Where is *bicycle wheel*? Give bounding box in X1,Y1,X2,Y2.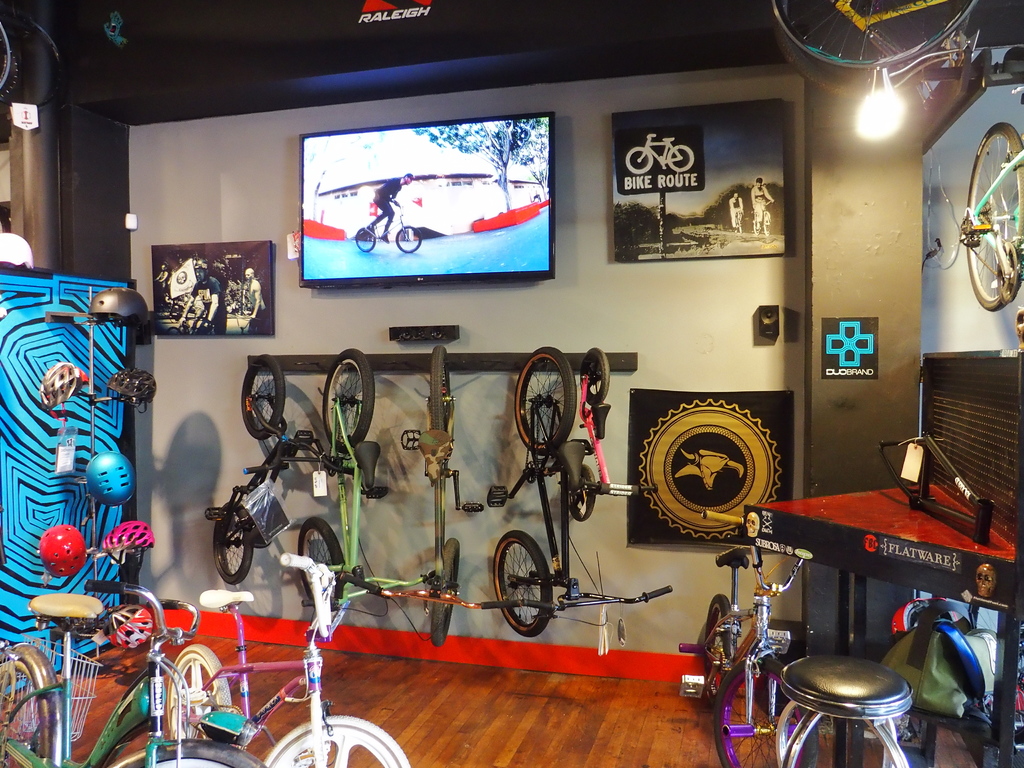
262,708,415,767.
